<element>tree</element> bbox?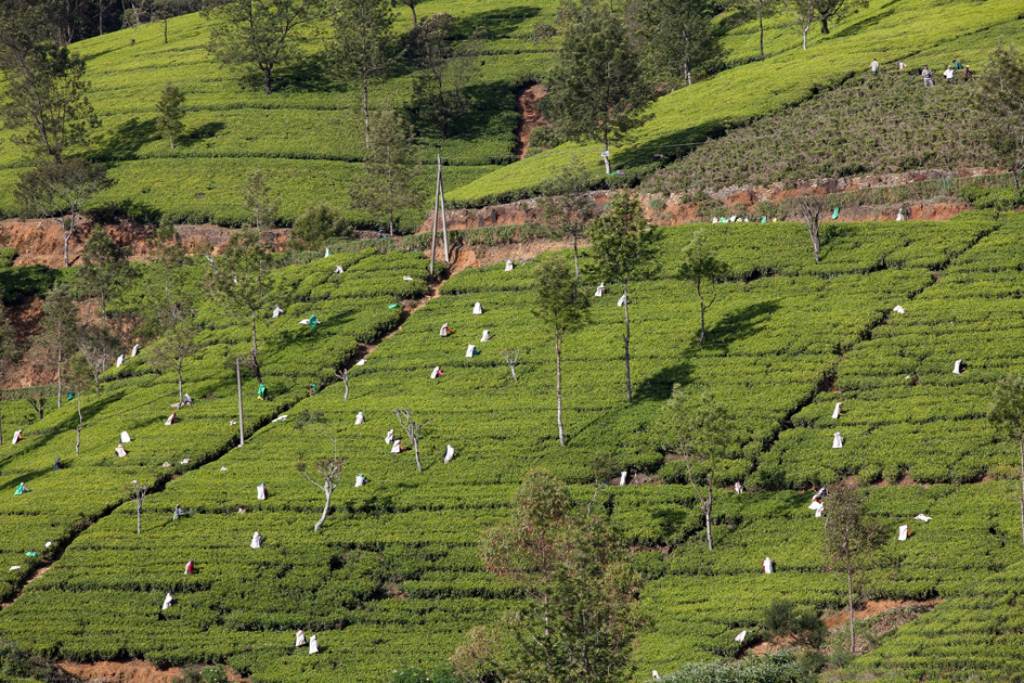
[left=159, top=80, right=187, bottom=152]
